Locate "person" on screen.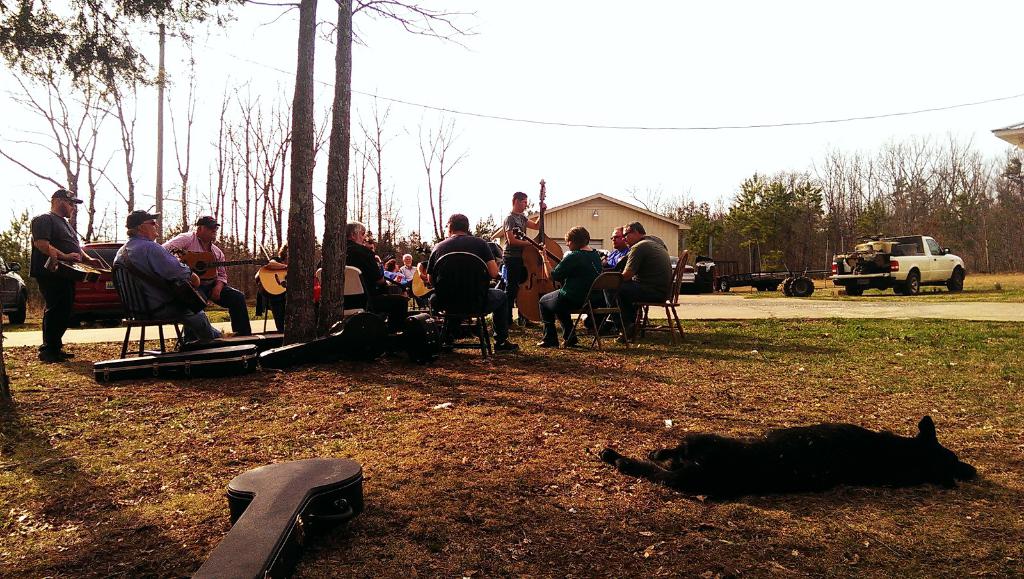
On screen at box=[602, 220, 674, 346].
